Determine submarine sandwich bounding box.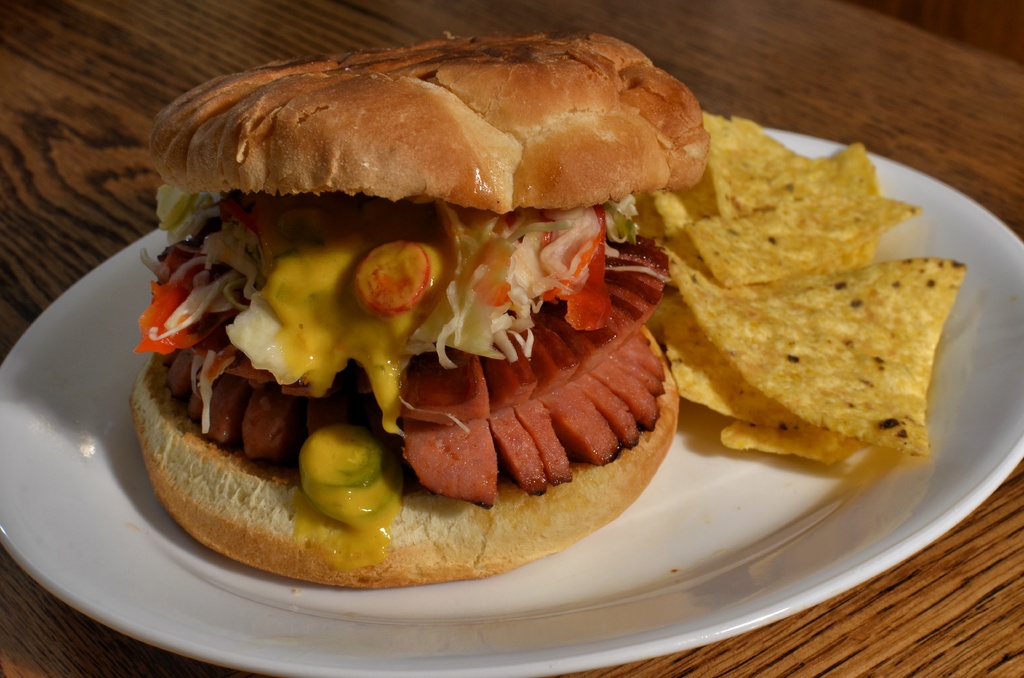
Determined: 131, 31, 712, 631.
